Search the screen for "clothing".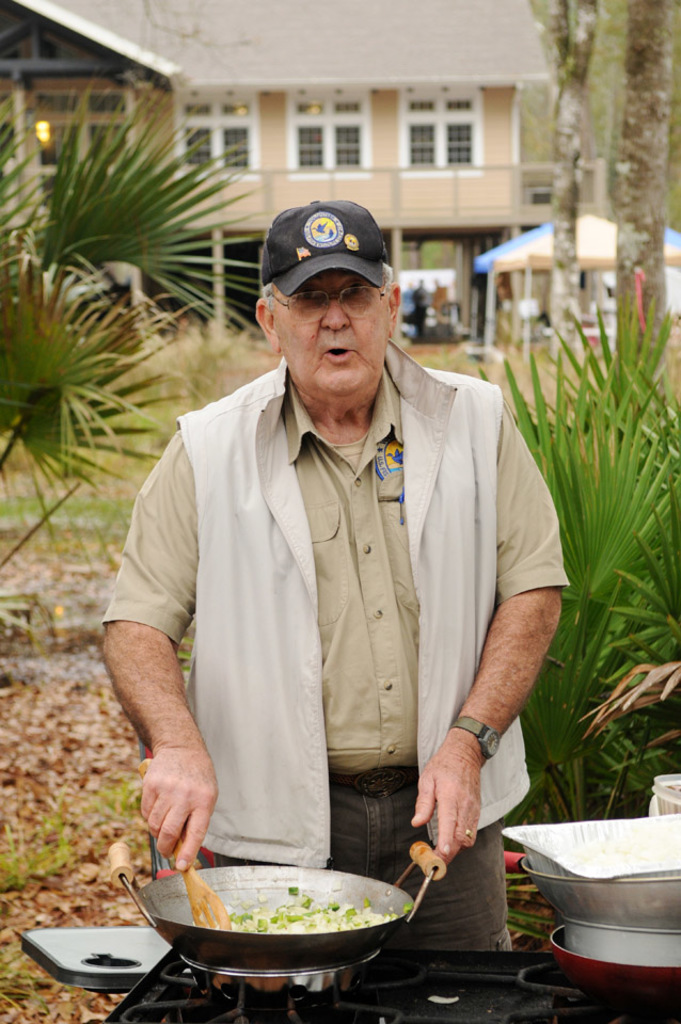
Found at crop(104, 352, 568, 962).
